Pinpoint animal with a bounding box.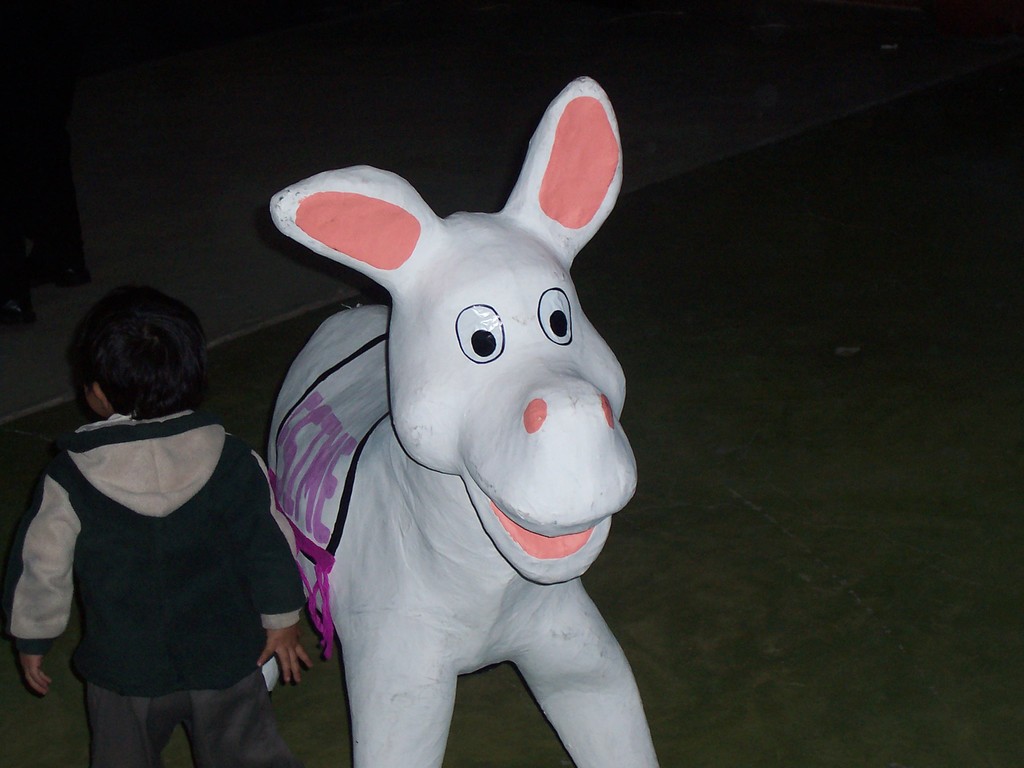
265 73 665 767.
